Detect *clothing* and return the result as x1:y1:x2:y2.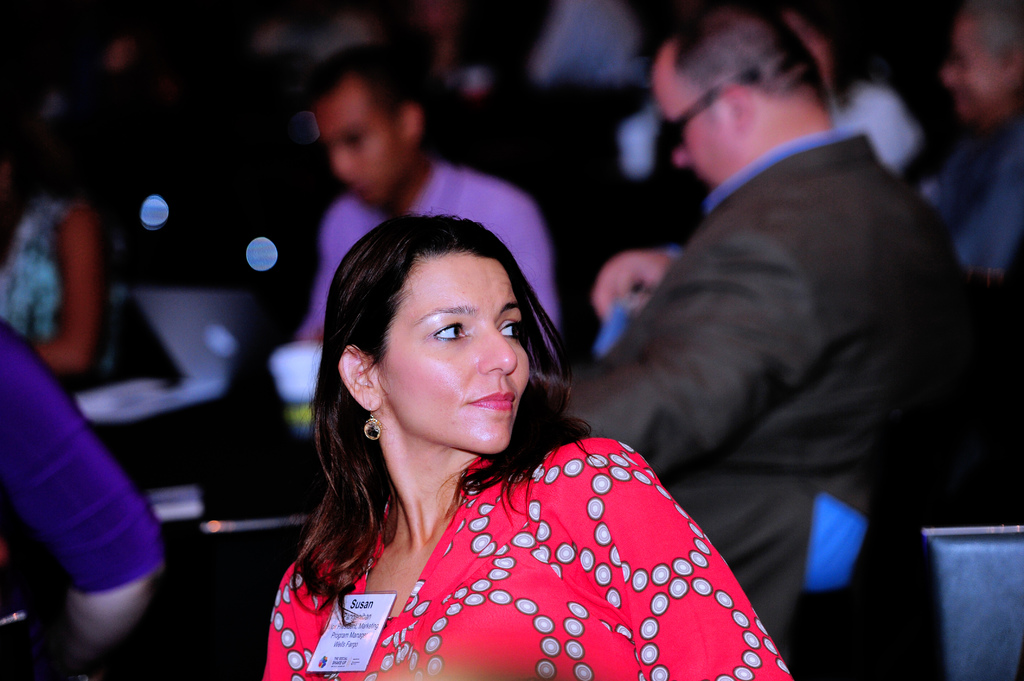
560:123:992:662.
